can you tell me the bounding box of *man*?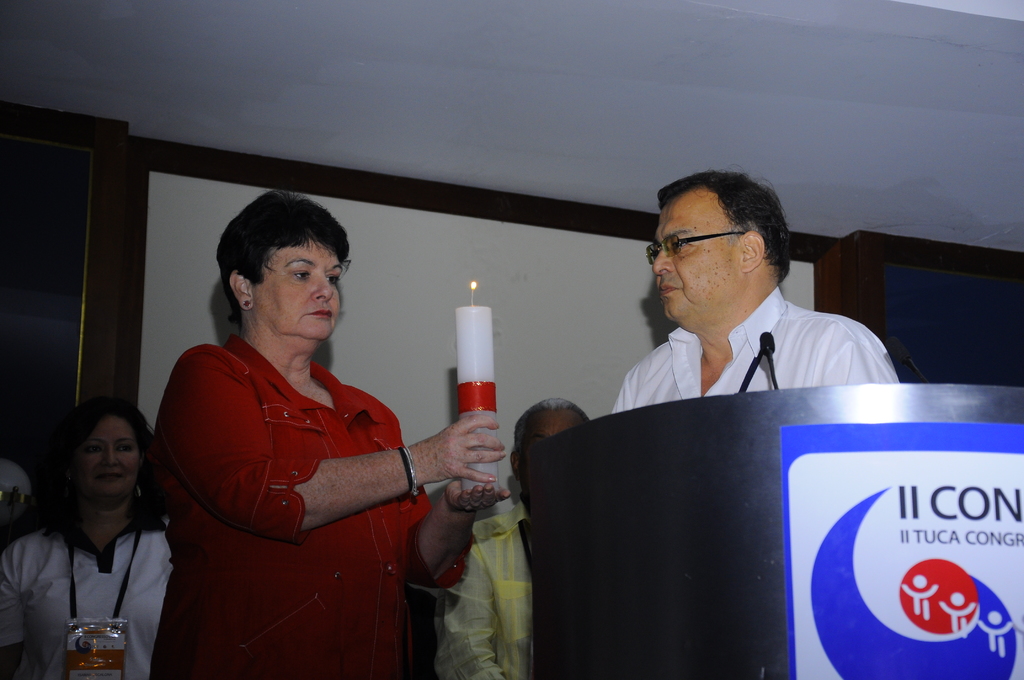
[left=433, top=398, right=593, bottom=679].
